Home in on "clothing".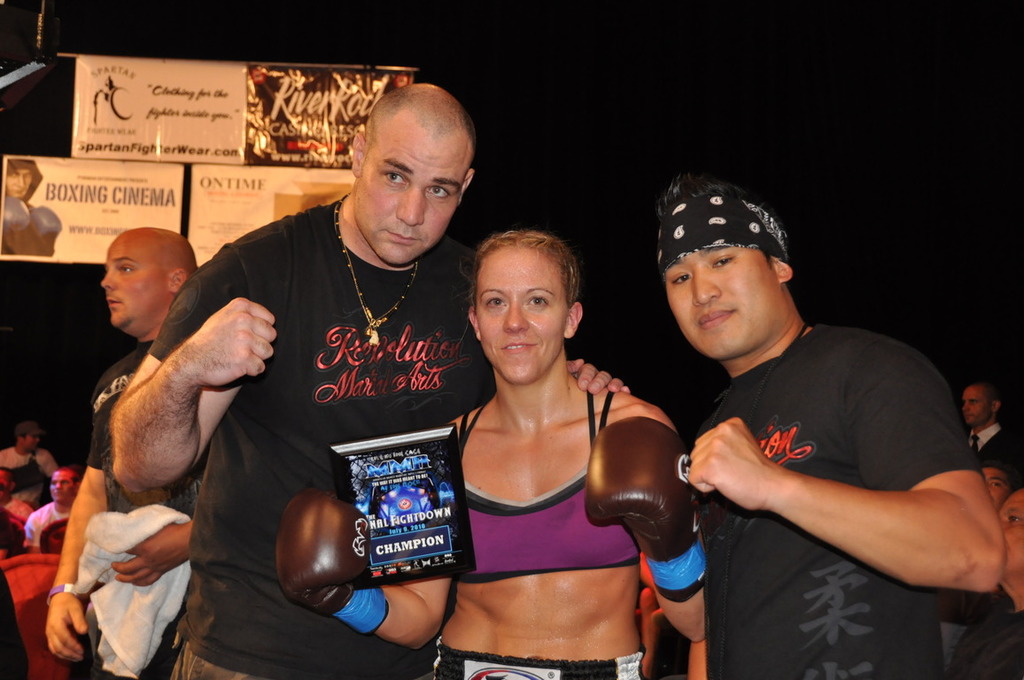
Homed in at [left=965, top=426, right=1023, bottom=489].
